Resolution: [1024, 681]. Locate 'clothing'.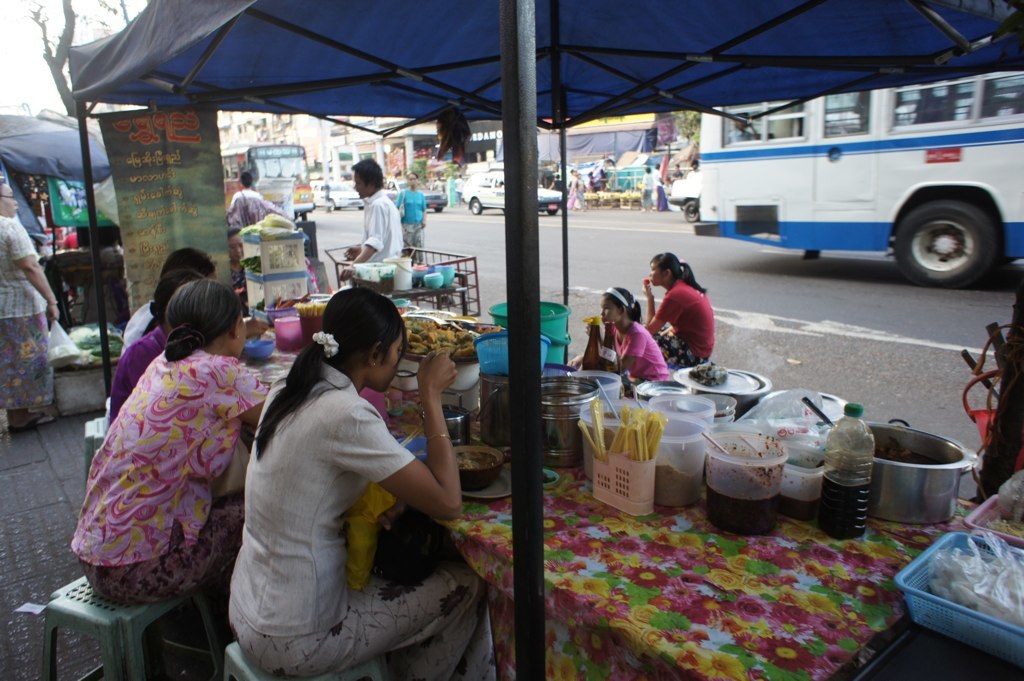
647/275/716/368.
